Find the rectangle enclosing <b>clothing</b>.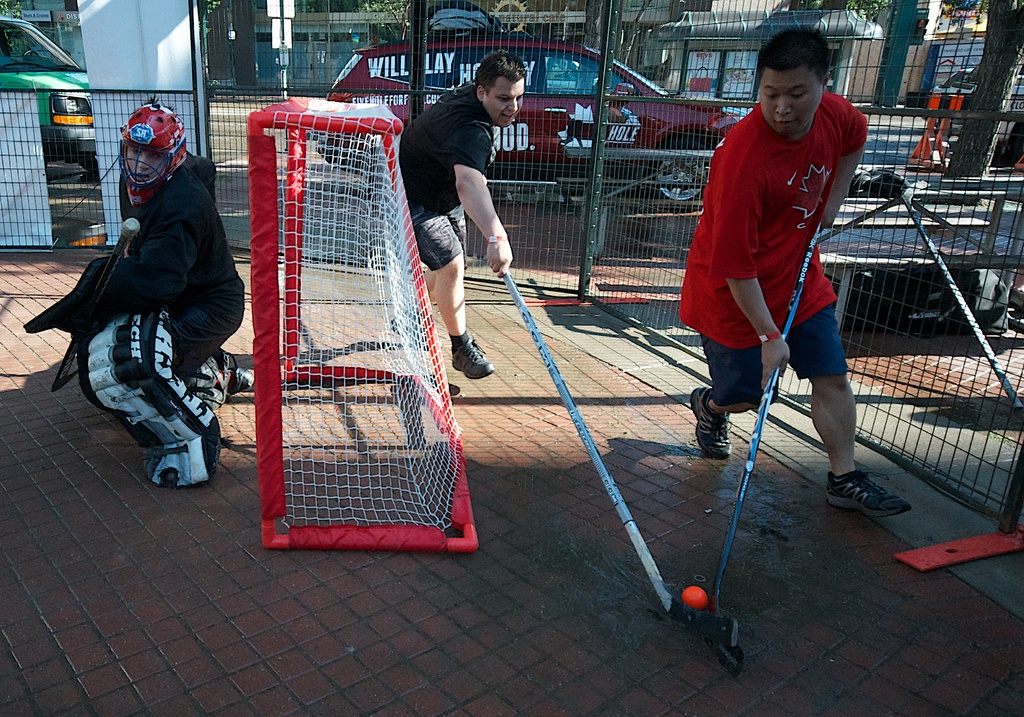
<region>398, 77, 495, 271</region>.
